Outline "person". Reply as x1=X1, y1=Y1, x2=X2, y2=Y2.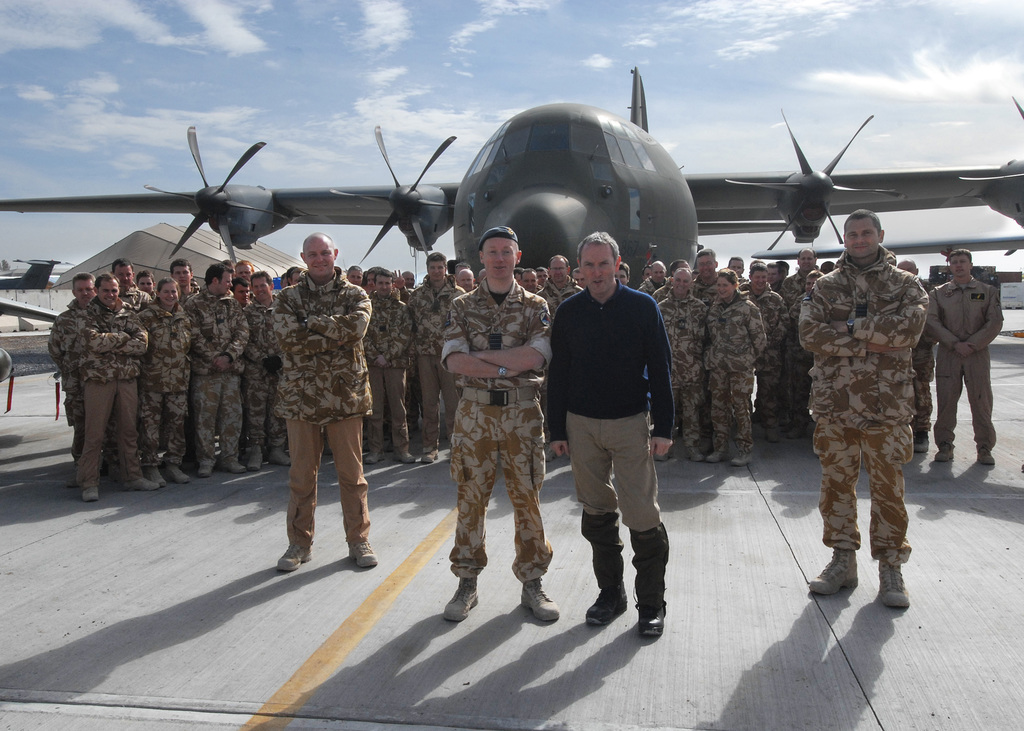
x1=275, y1=234, x2=378, y2=574.
